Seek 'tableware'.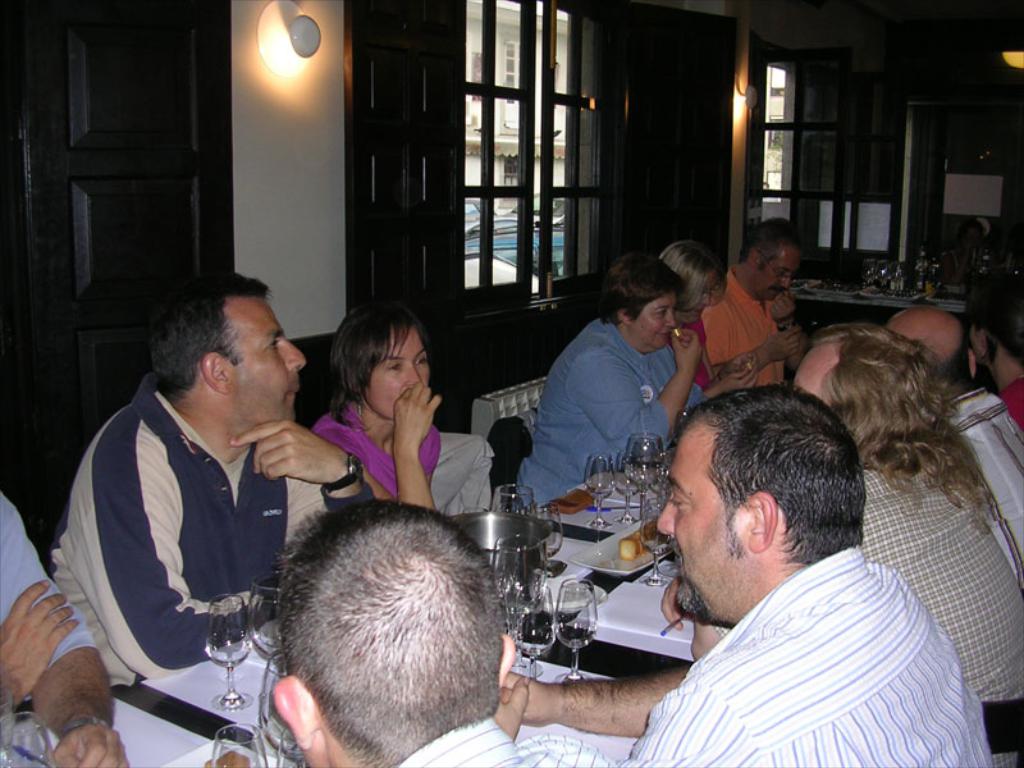
bbox=(260, 645, 287, 749).
